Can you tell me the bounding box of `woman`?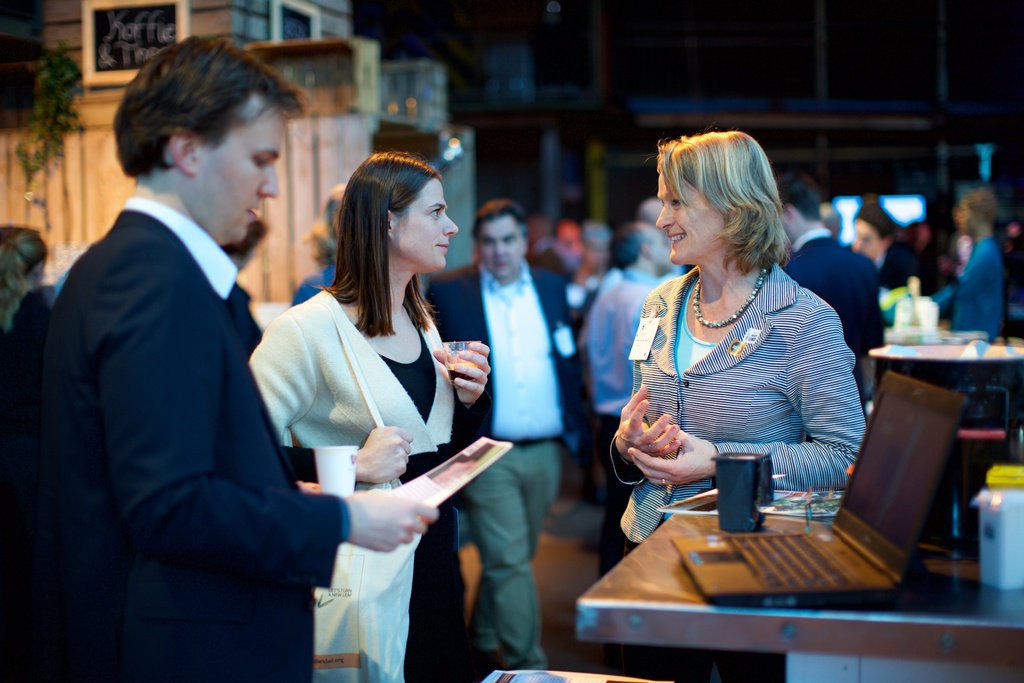
box=[609, 131, 870, 682].
